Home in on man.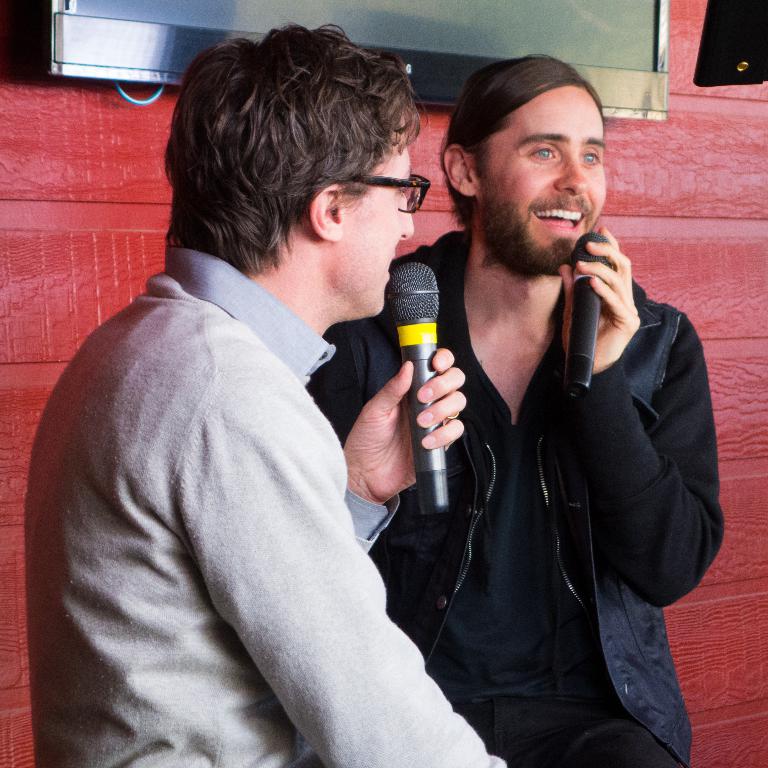
Homed in at 23/9/510/767.
